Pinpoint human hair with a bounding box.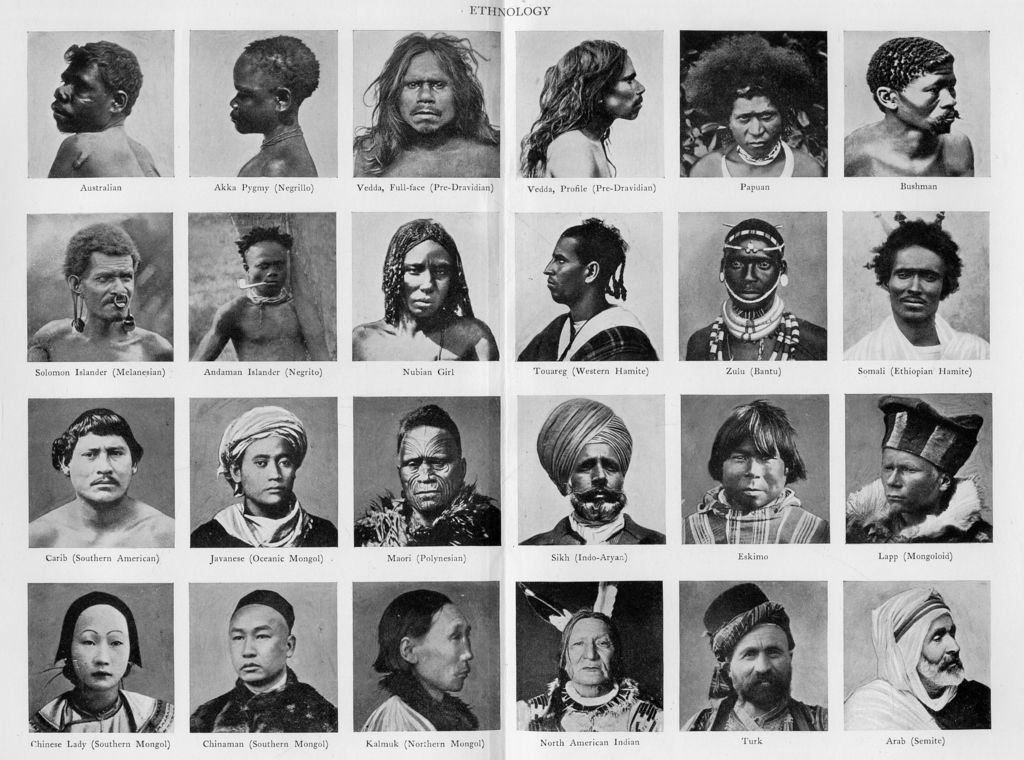
(x1=59, y1=218, x2=144, y2=284).
